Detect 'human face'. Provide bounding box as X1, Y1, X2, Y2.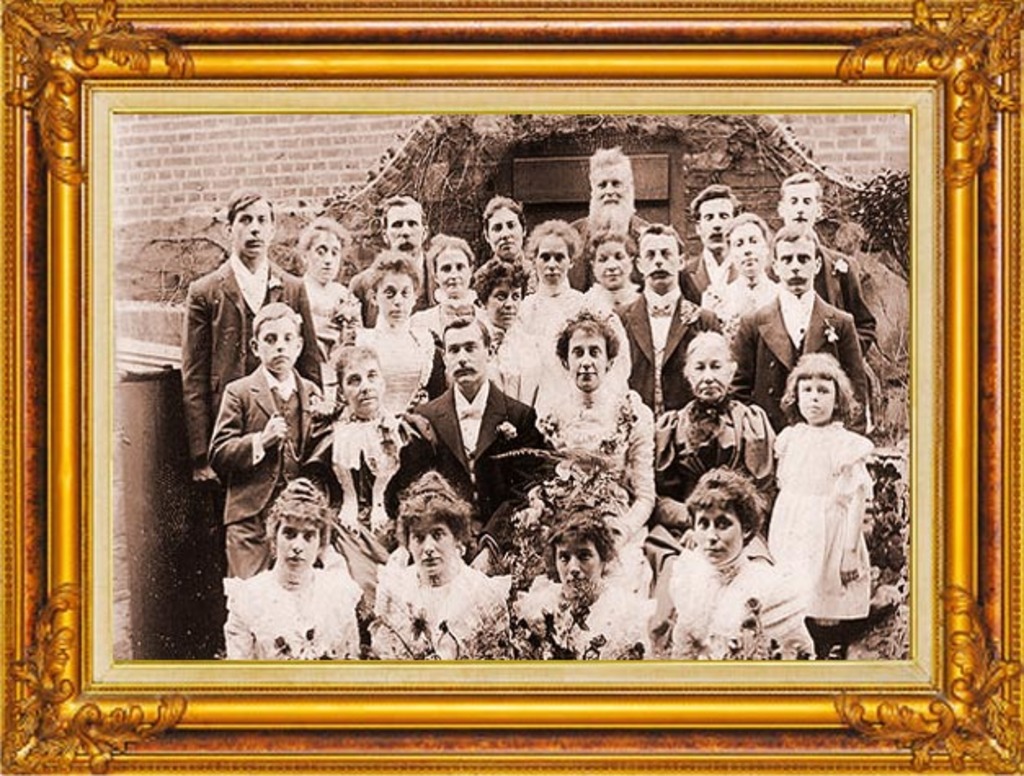
230, 199, 269, 261.
